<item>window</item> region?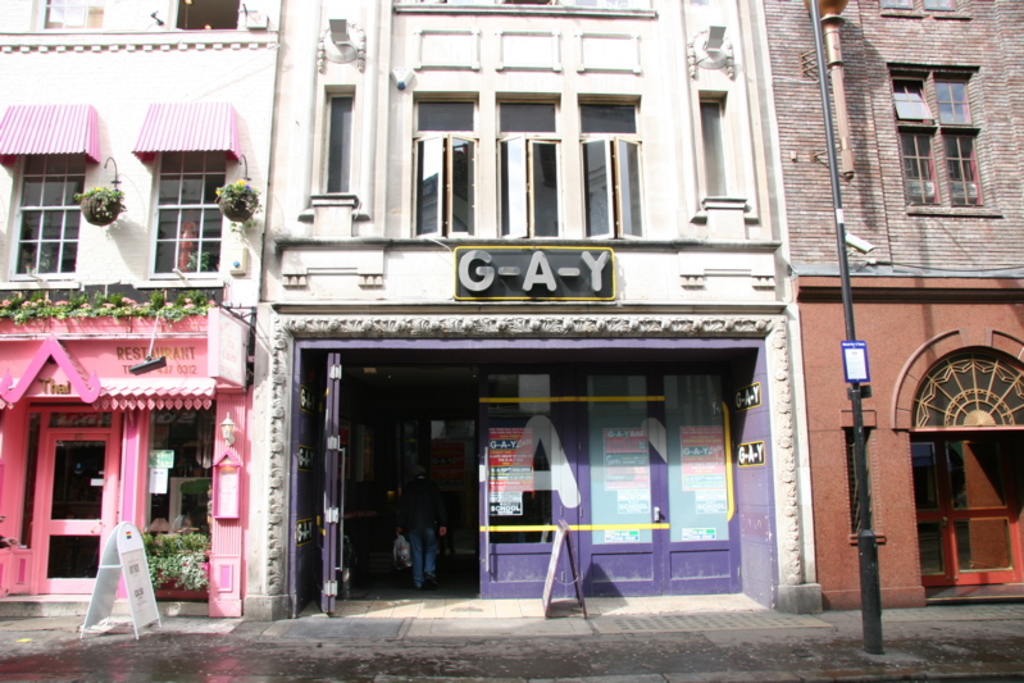
x1=582, y1=142, x2=640, y2=242
